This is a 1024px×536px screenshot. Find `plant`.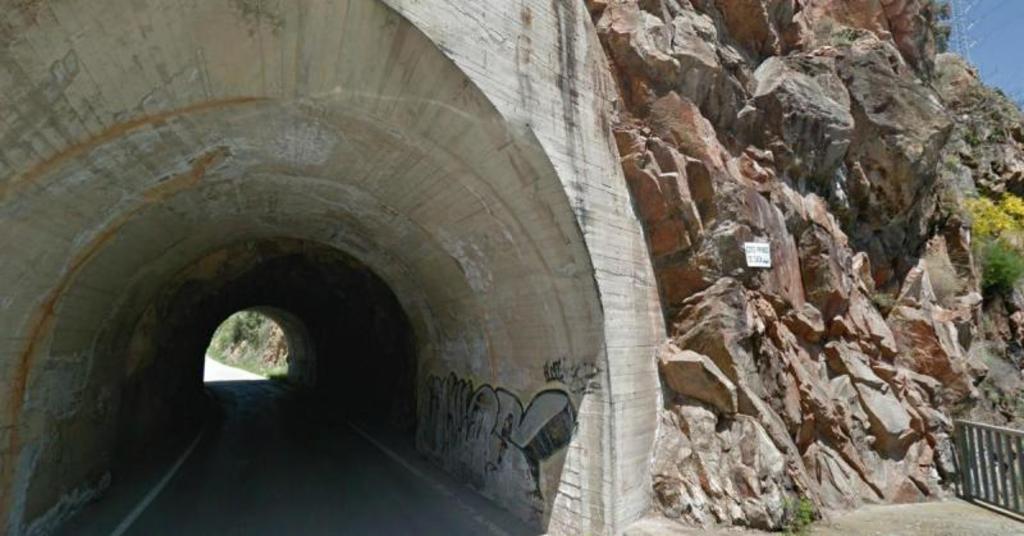
Bounding box: pyautogui.locateOnScreen(777, 487, 823, 535).
